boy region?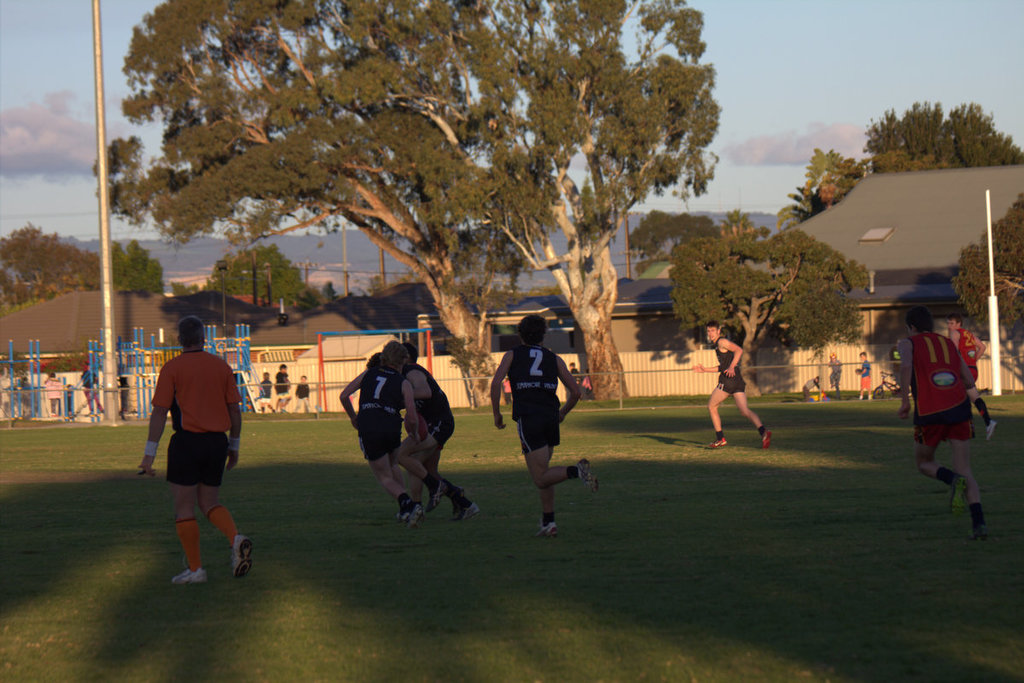
[left=942, top=312, right=999, bottom=441]
